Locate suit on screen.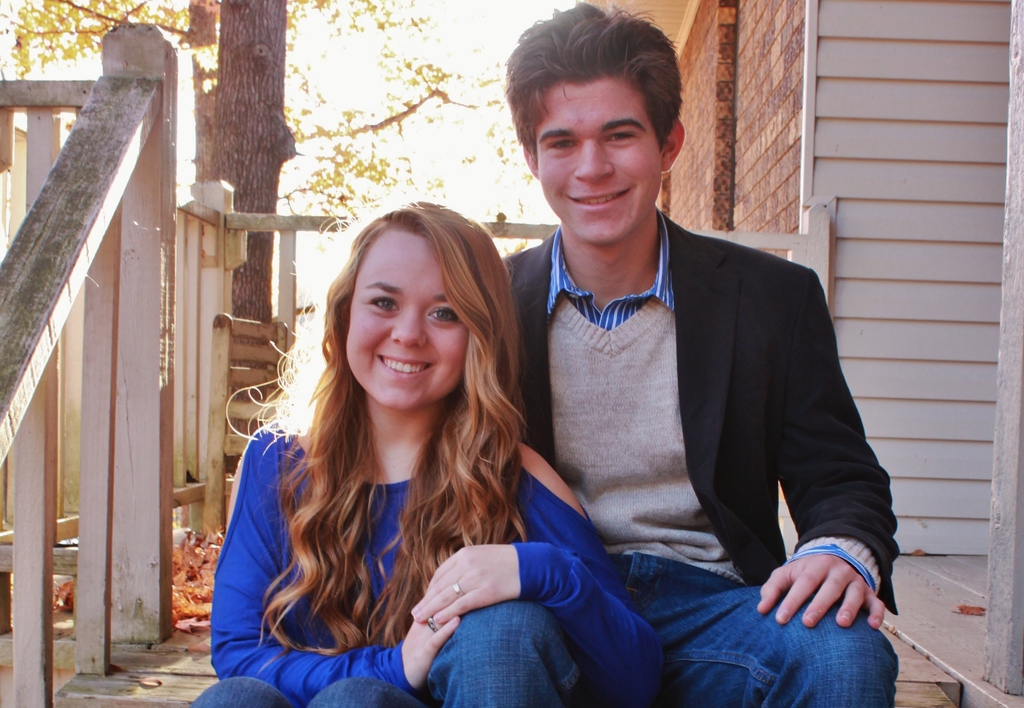
On screen at bbox=[509, 137, 884, 639].
